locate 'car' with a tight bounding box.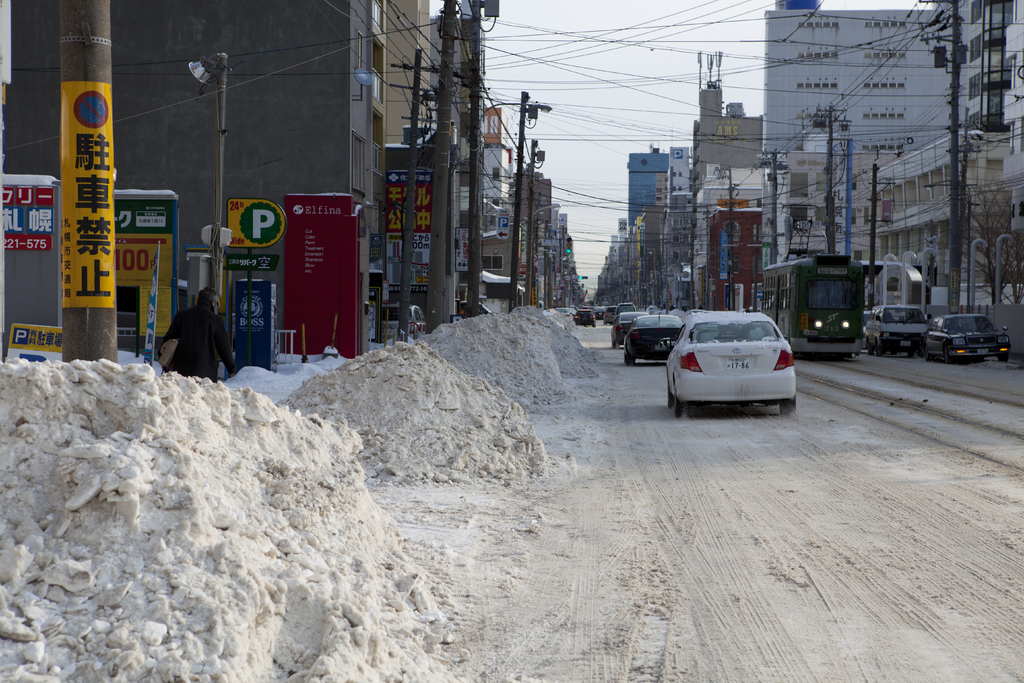
(left=609, top=306, right=651, bottom=352).
